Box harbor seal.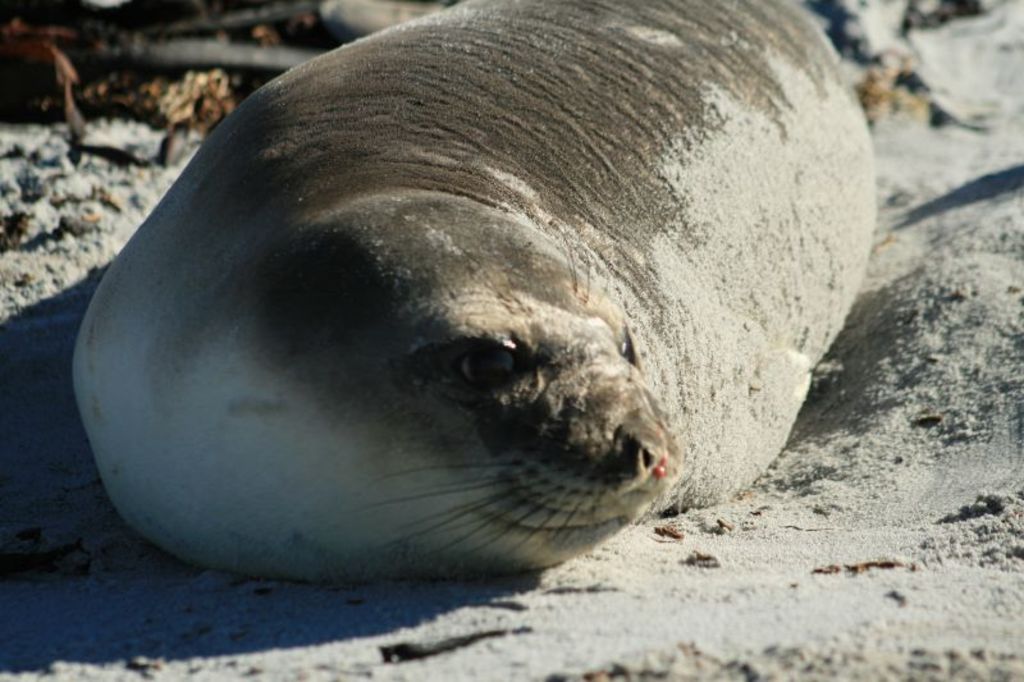
76 0 883 583.
